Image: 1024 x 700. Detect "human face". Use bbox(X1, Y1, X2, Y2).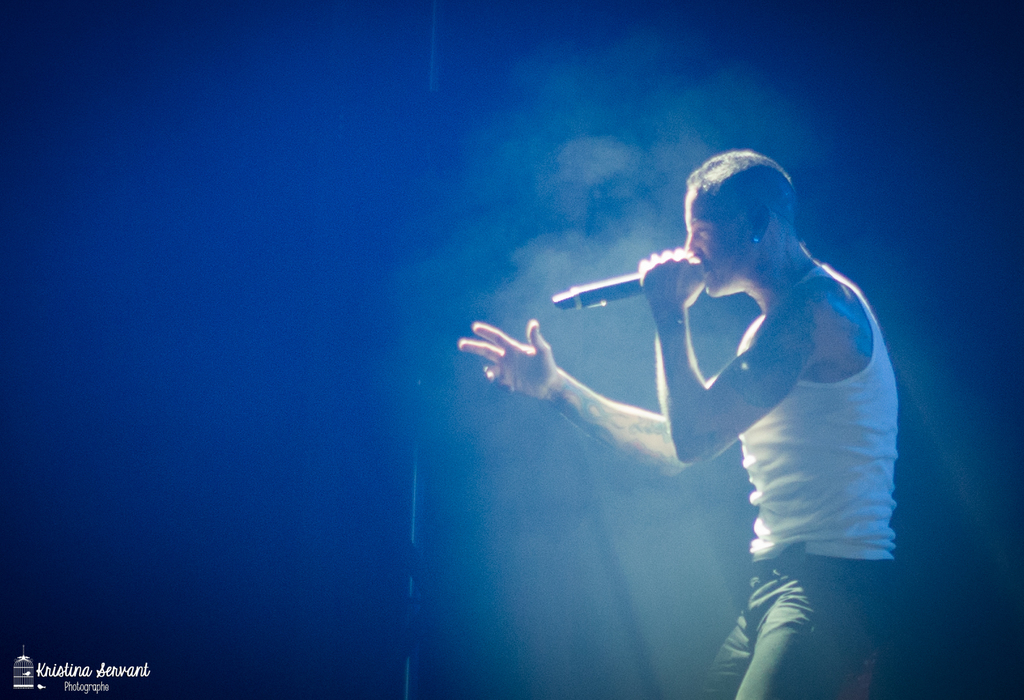
bbox(684, 187, 751, 295).
